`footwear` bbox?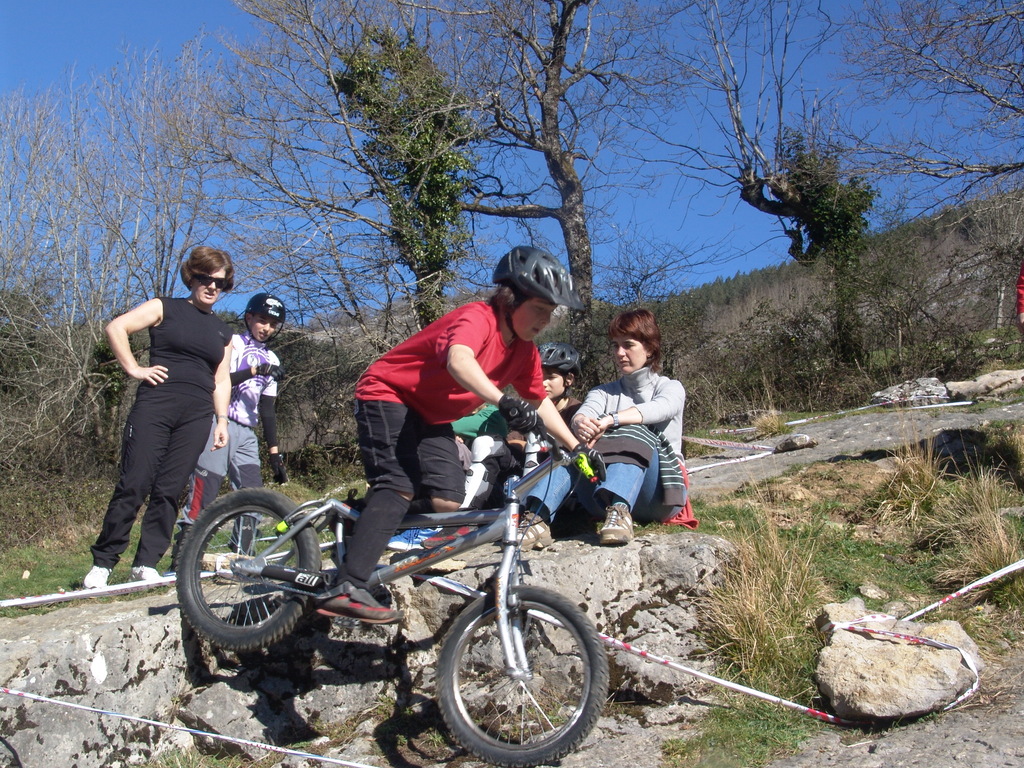
[593, 502, 638, 548]
